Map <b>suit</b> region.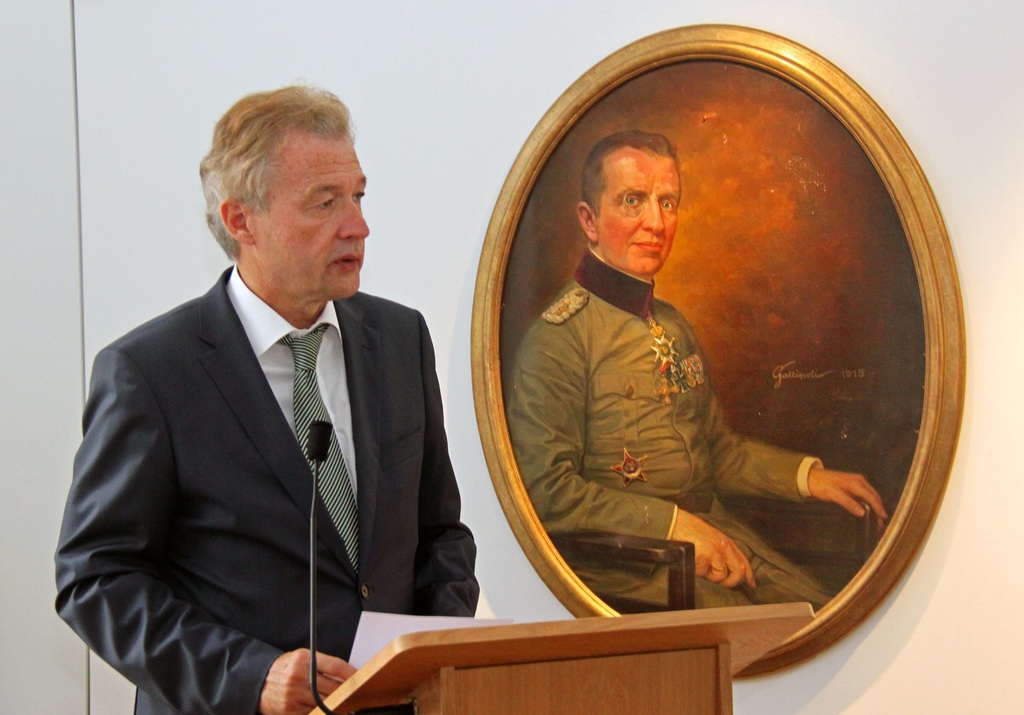
Mapped to (x1=77, y1=151, x2=481, y2=707).
